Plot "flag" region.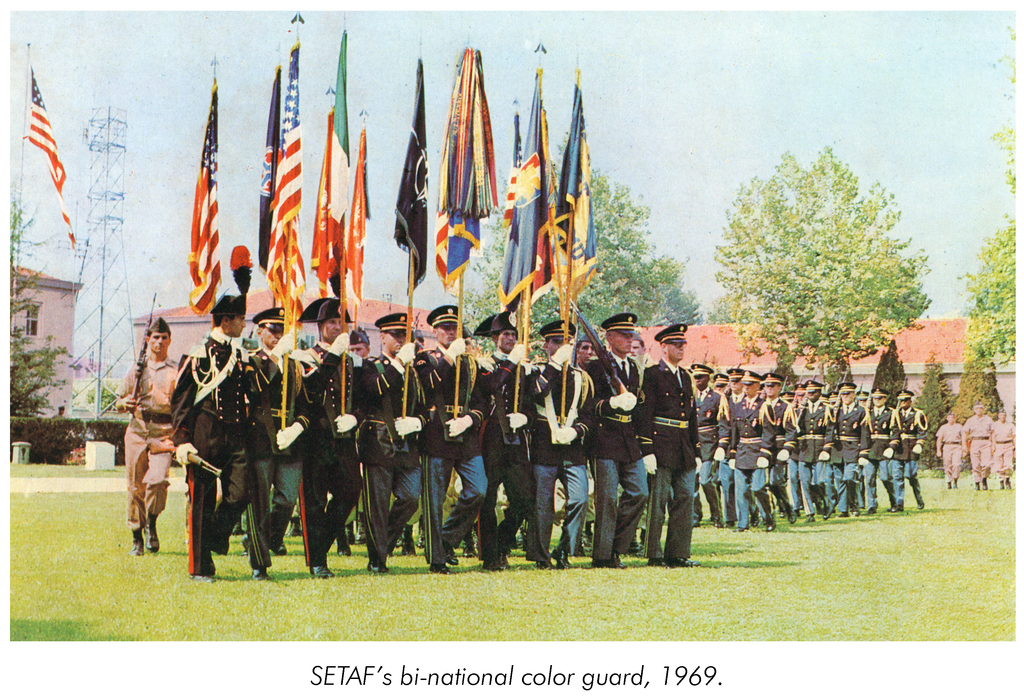
Plotted at crop(538, 72, 599, 308).
